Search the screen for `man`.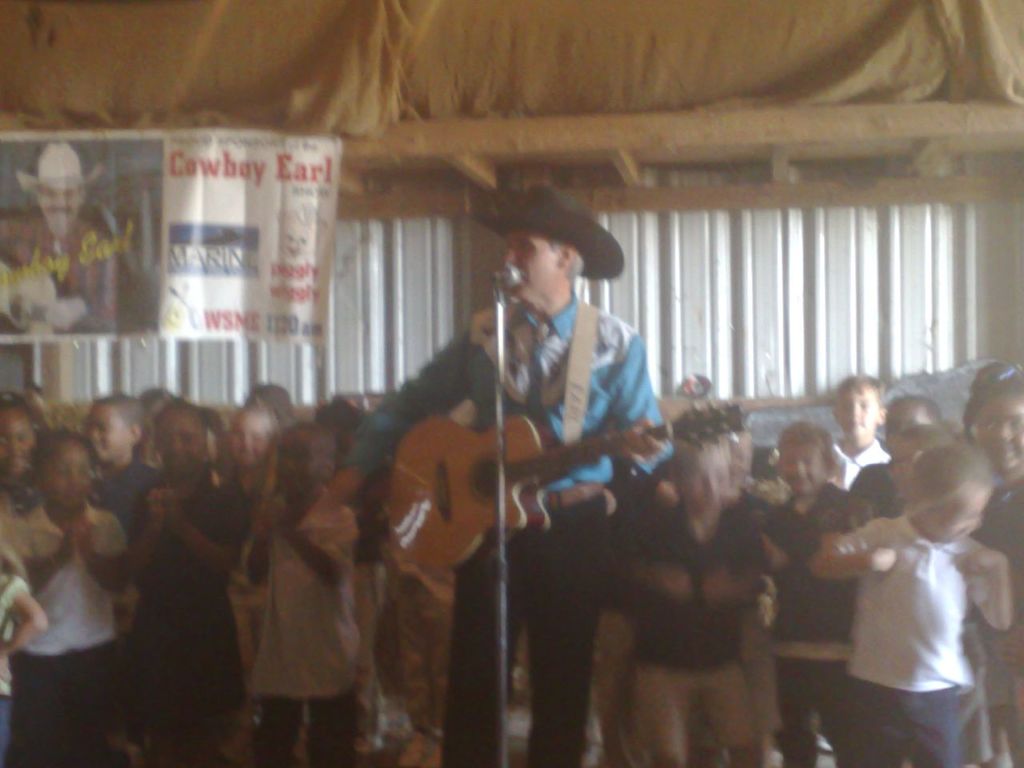
Found at bbox=(0, 137, 120, 334).
